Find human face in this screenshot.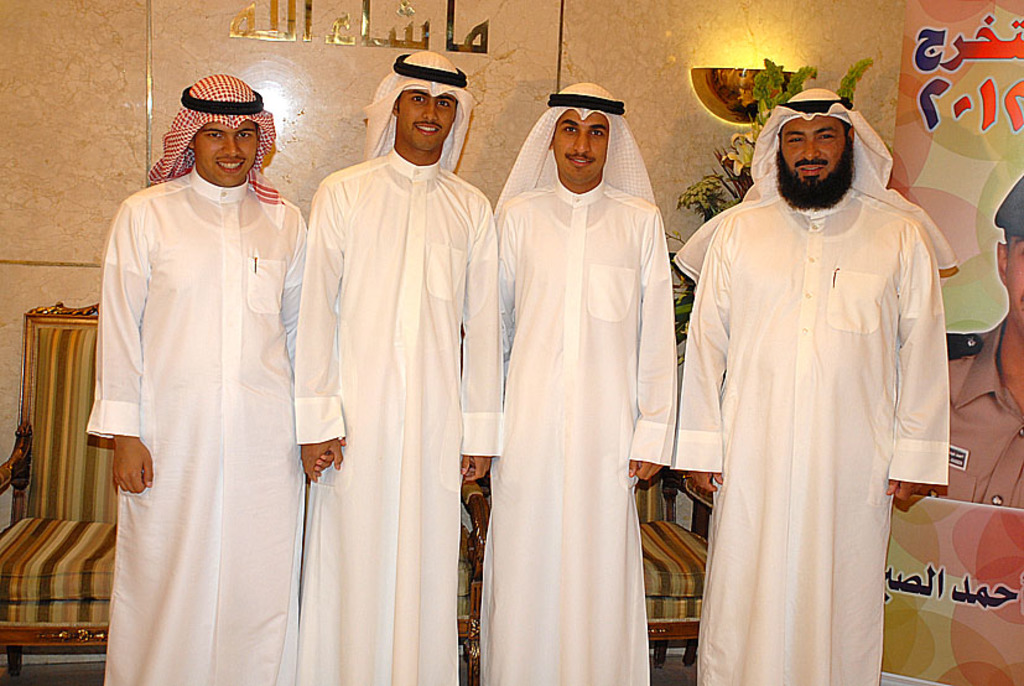
The bounding box for human face is l=191, t=125, r=260, b=191.
